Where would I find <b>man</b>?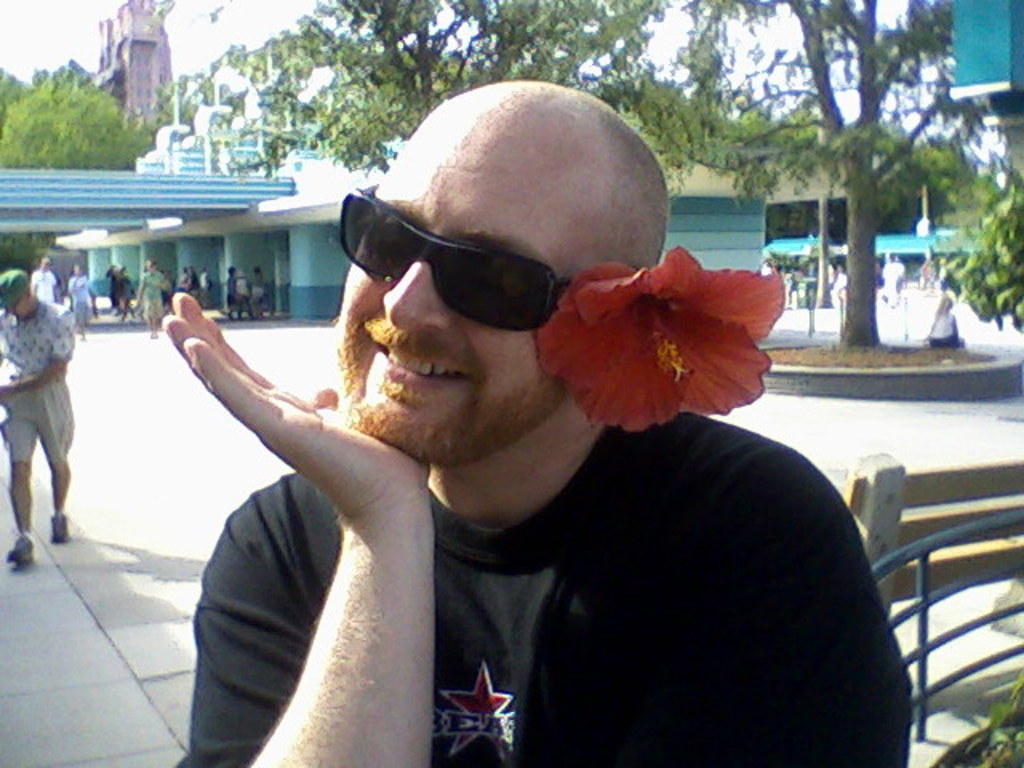
At locate(138, 259, 168, 336).
